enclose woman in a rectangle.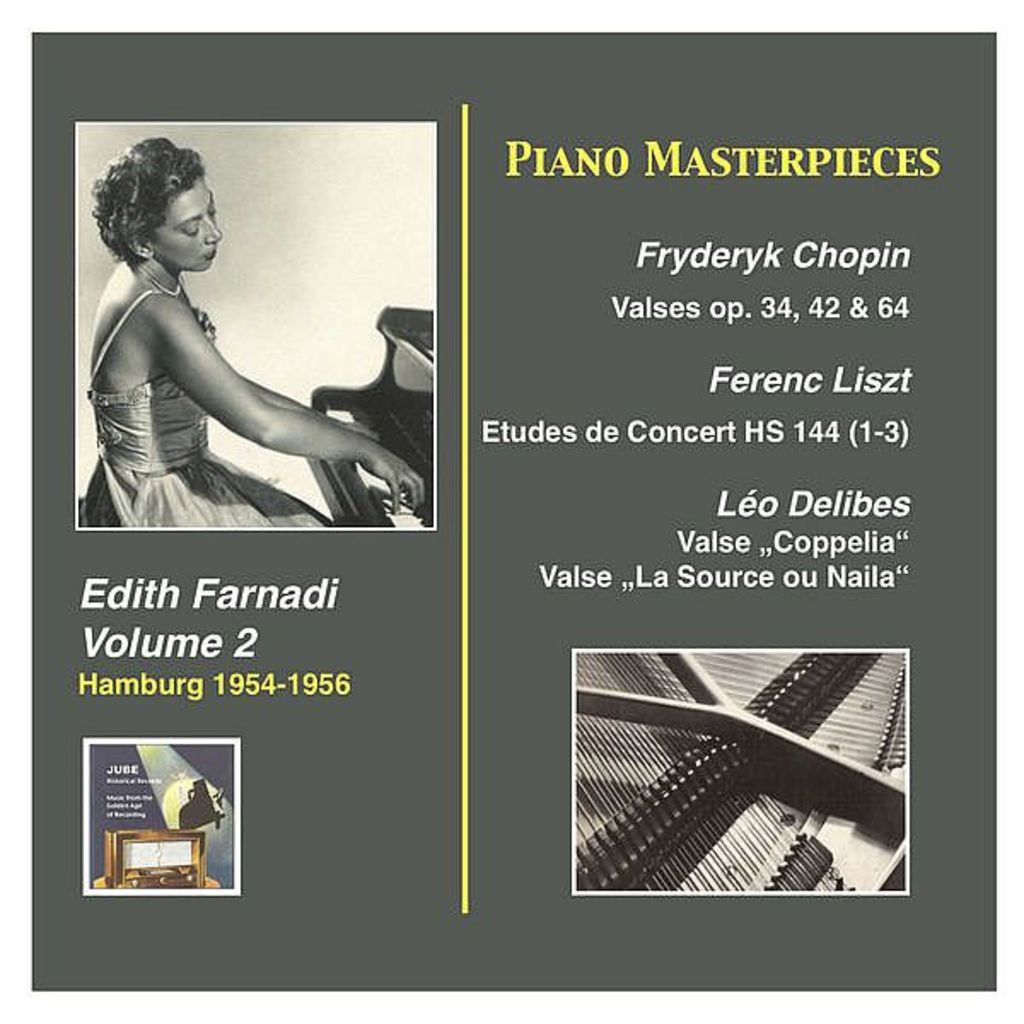
<bbox>63, 123, 410, 573</bbox>.
